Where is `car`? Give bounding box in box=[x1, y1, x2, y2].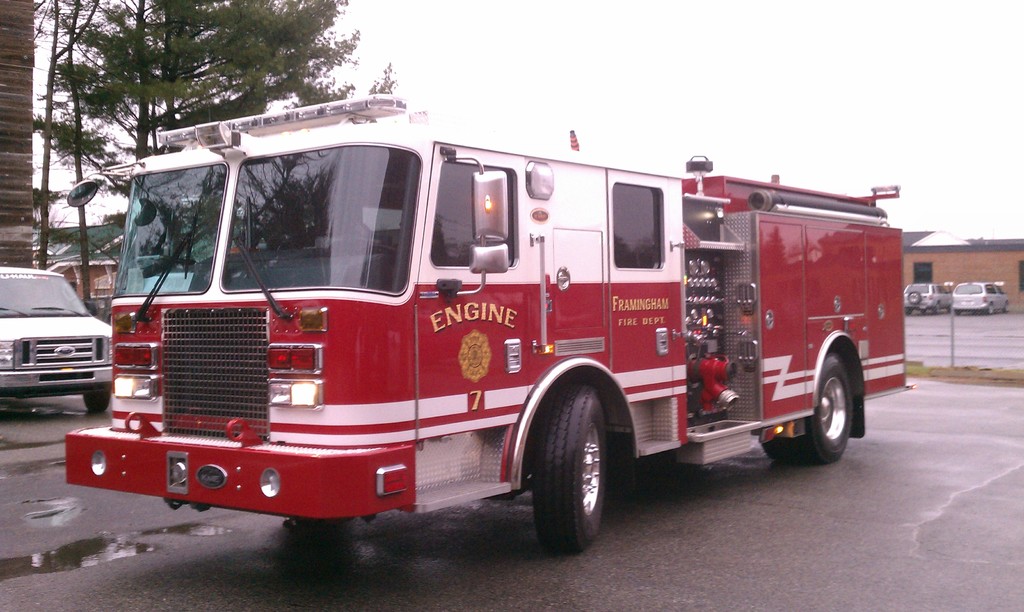
box=[947, 280, 1011, 316].
